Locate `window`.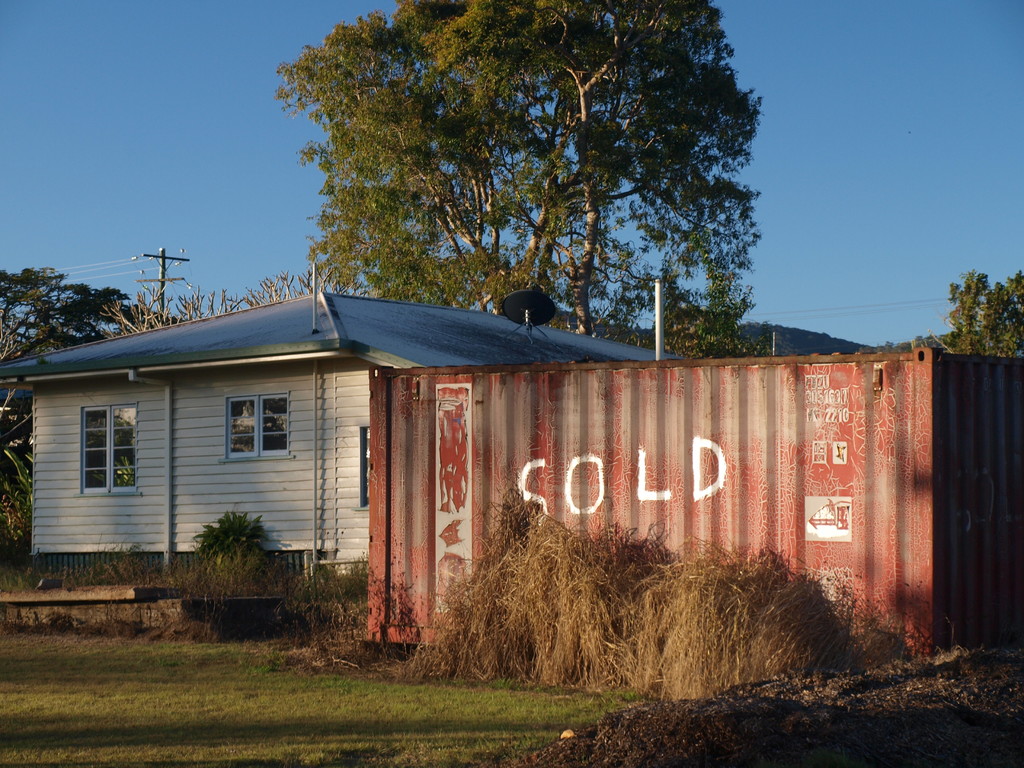
Bounding box: box=[80, 404, 137, 495].
